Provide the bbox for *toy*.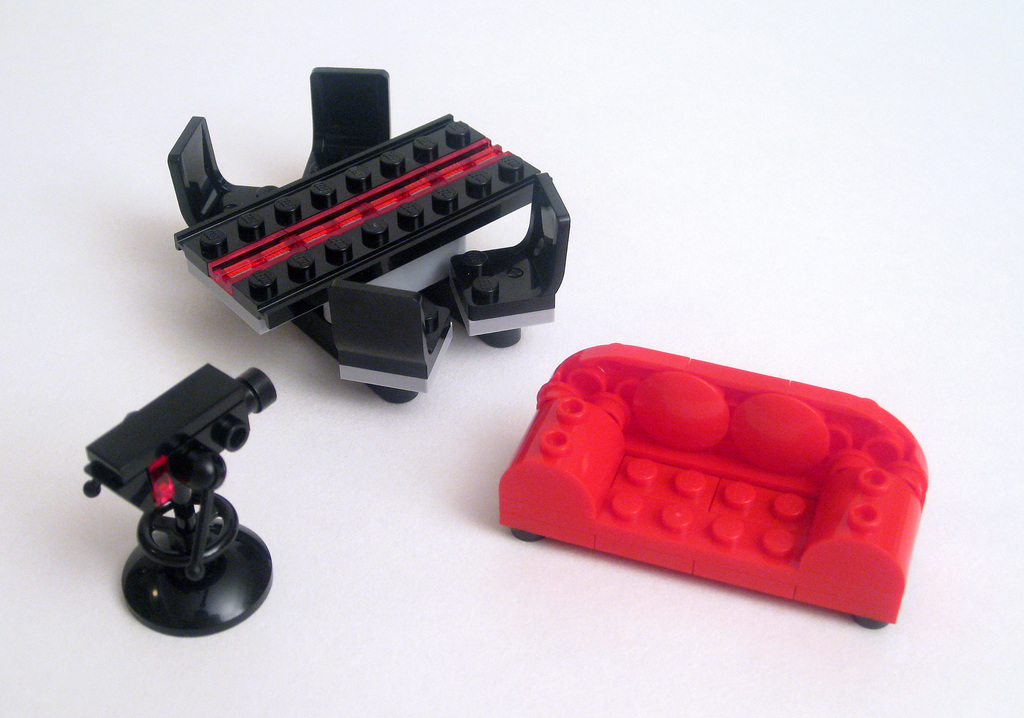
detection(82, 366, 276, 636).
